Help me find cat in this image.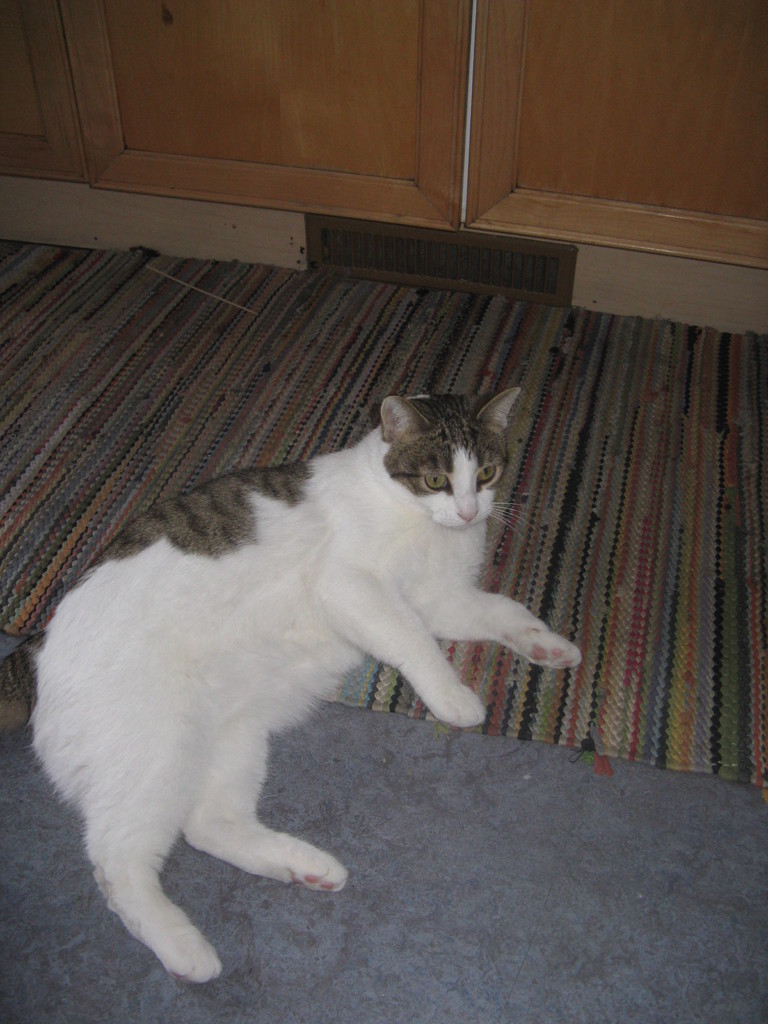
Found it: left=0, top=386, right=580, bottom=995.
